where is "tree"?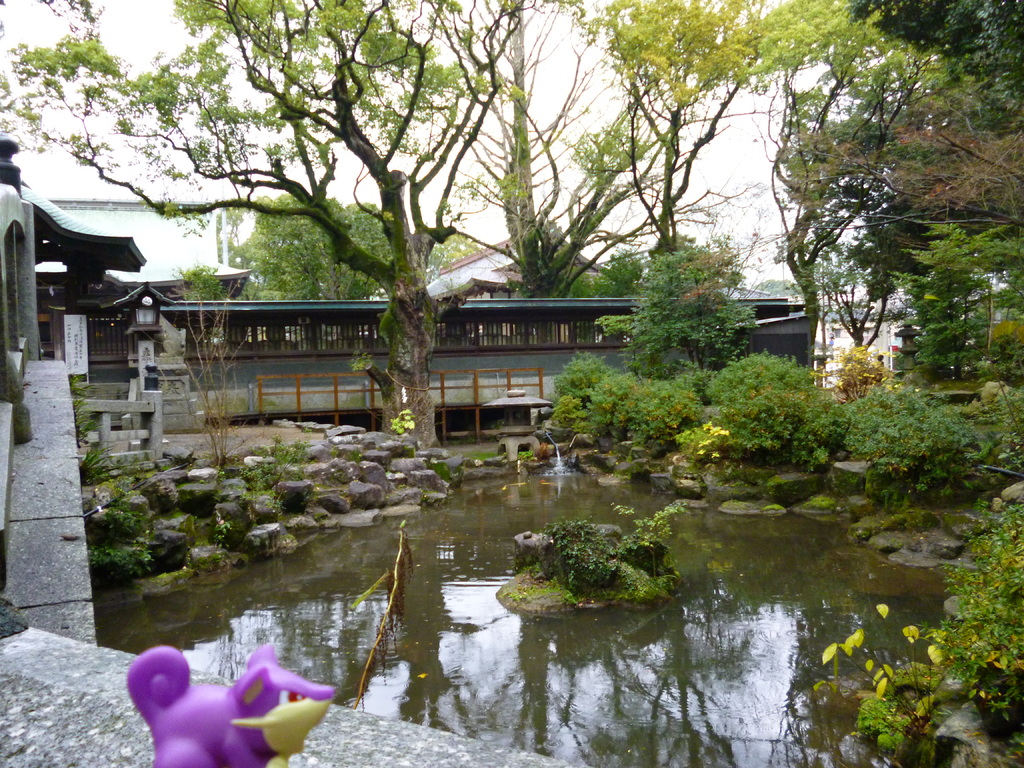
bbox=(582, 3, 851, 262).
